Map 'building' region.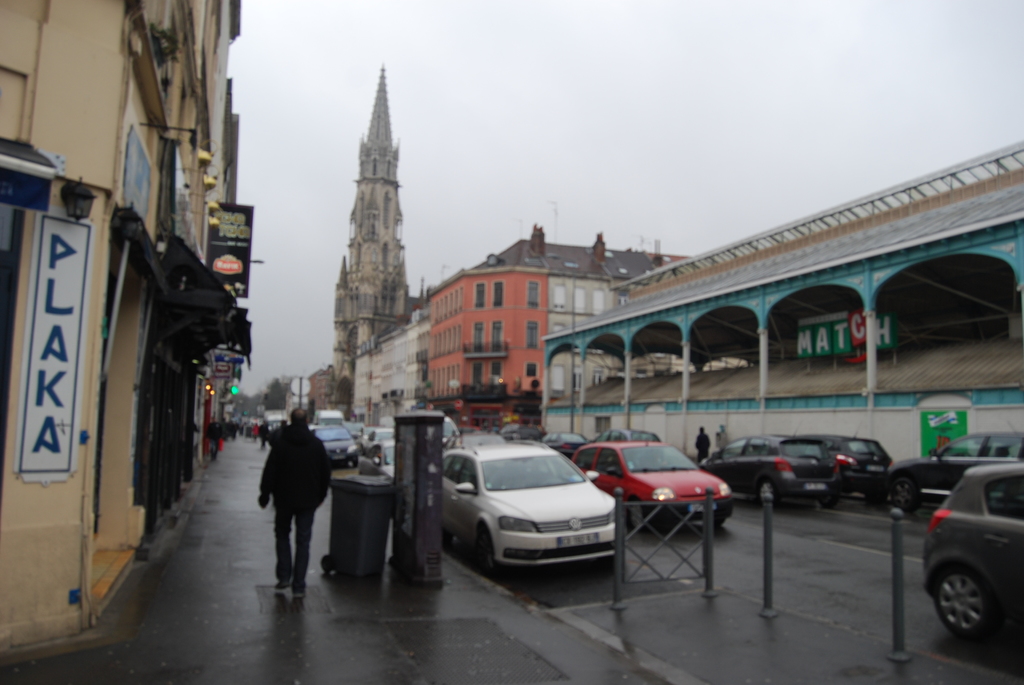
Mapped to bbox=[426, 223, 691, 437].
